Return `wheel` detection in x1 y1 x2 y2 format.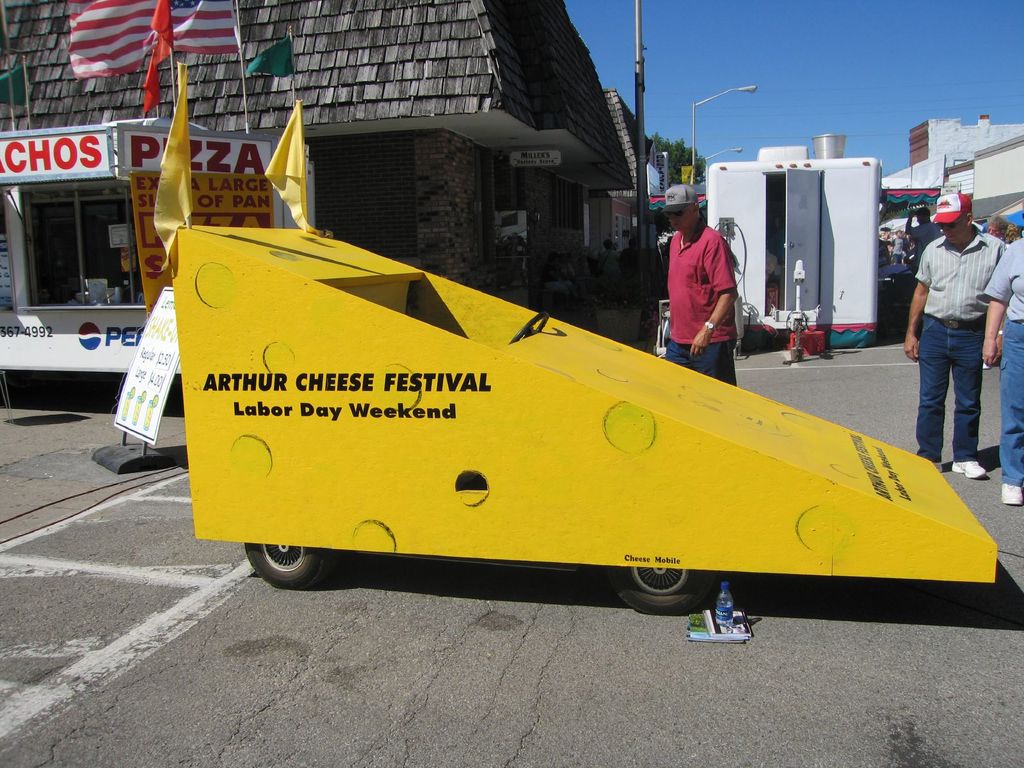
239 537 328 599.
